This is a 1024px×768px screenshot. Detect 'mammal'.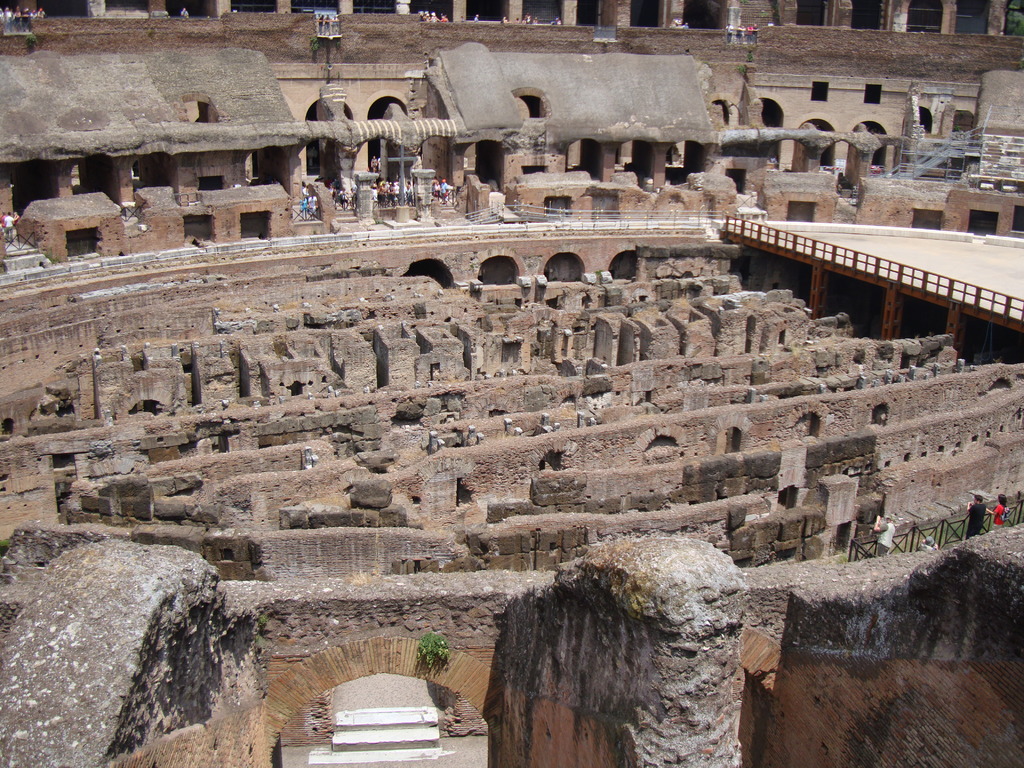
[333,14,337,37].
